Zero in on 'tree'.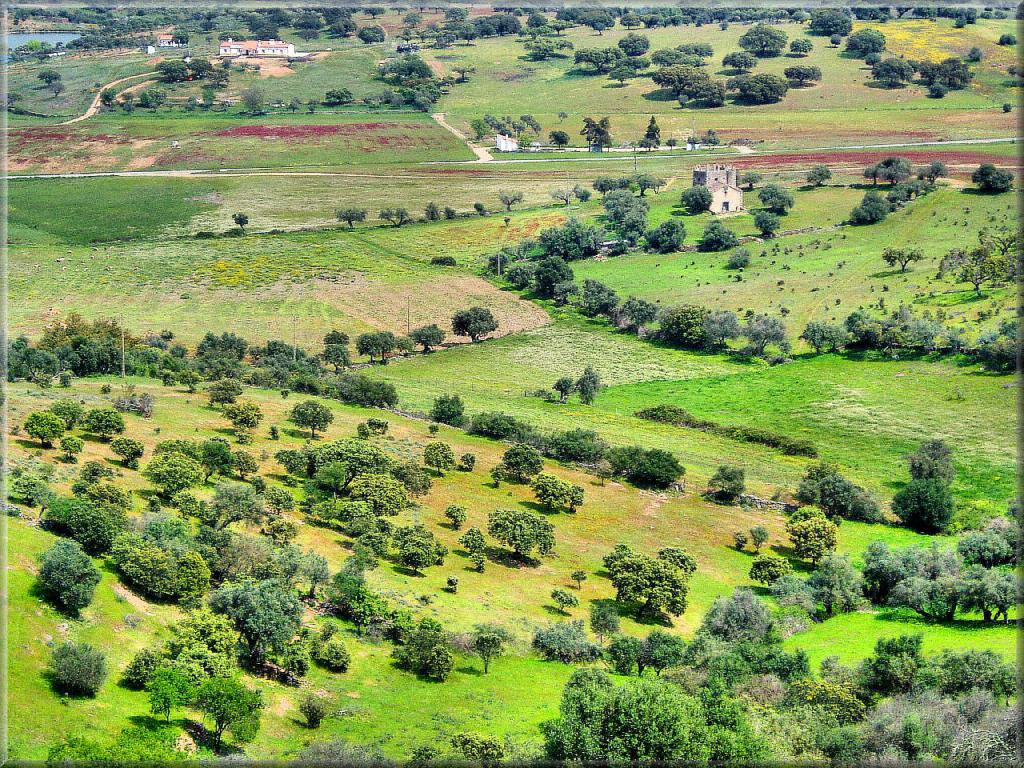
Zeroed in: bbox=(547, 186, 577, 204).
